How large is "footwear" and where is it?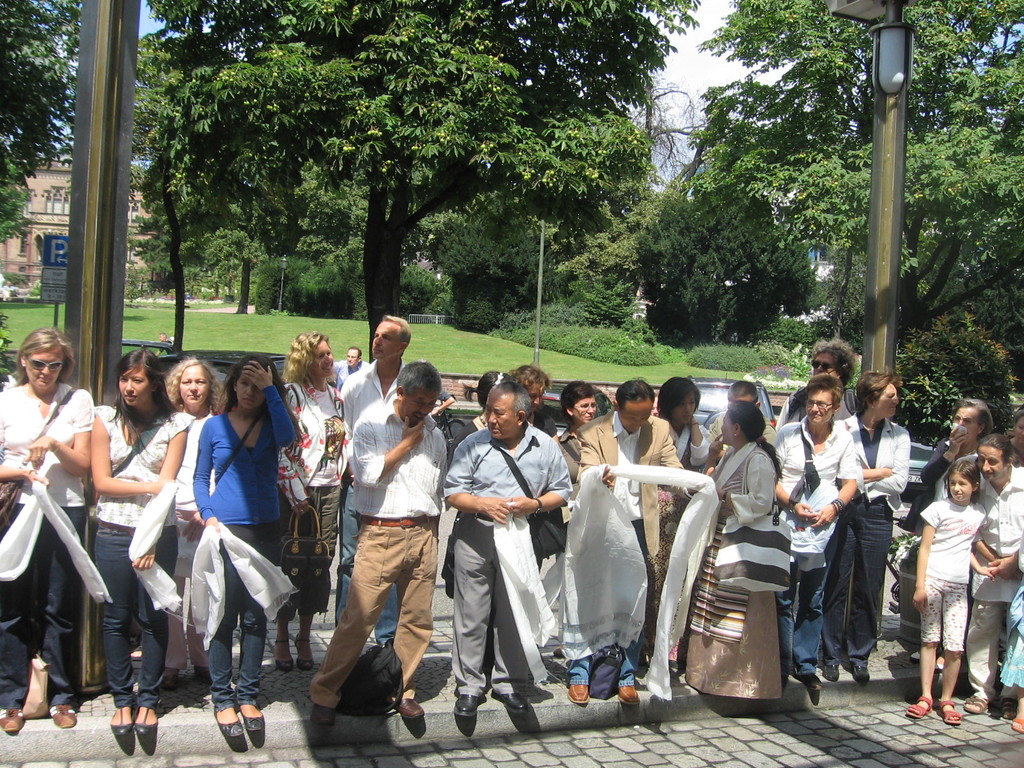
Bounding box: [0, 706, 26, 733].
